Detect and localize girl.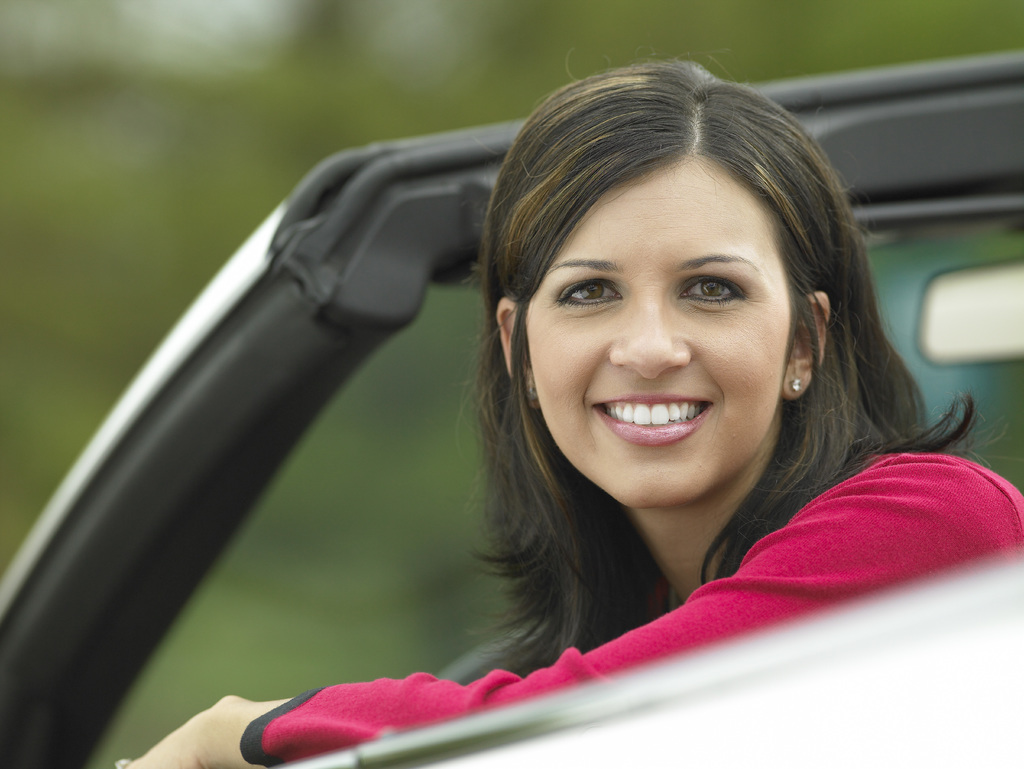
Localized at l=113, t=53, r=1023, b=768.
